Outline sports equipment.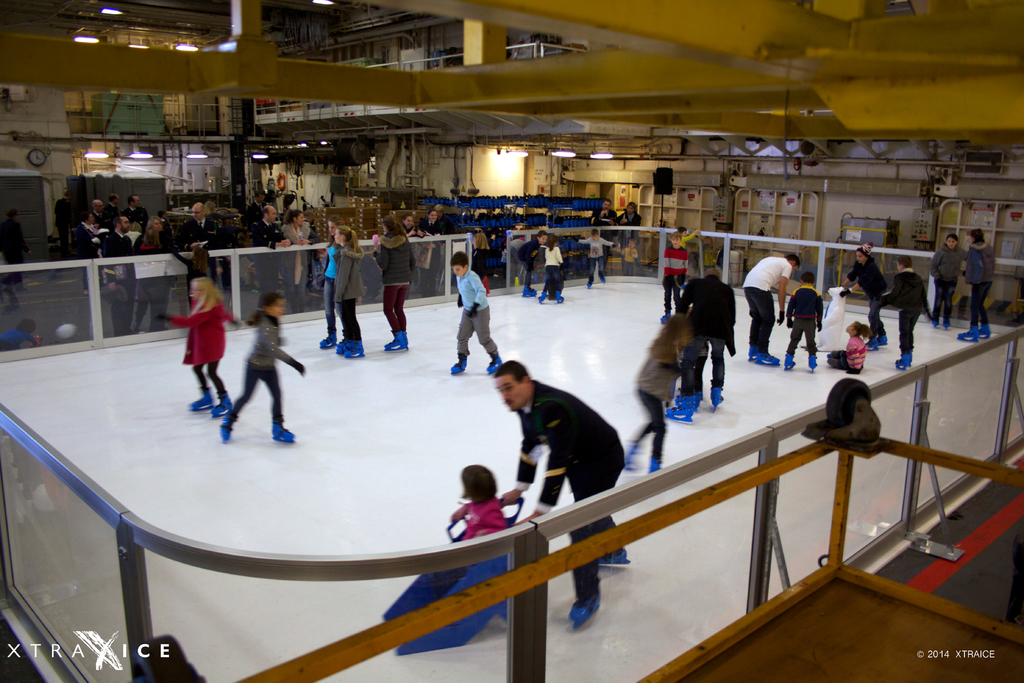
Outline: Rect(879, 333, 888, 347).
